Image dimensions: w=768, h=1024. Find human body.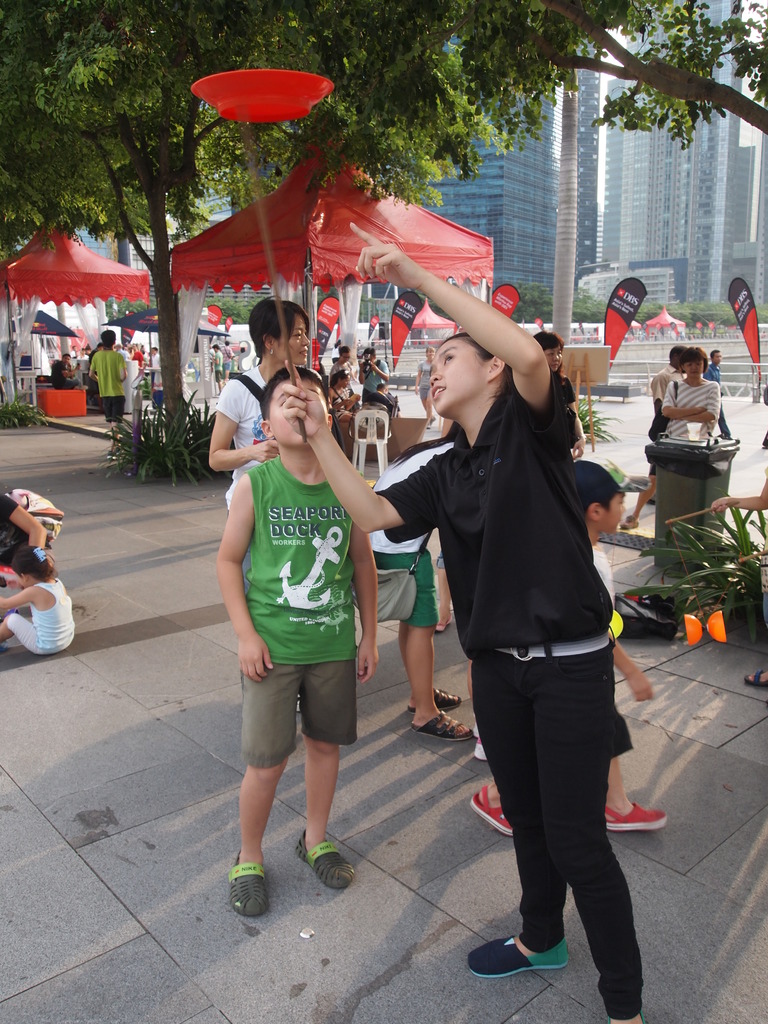
0:496:52:579.
